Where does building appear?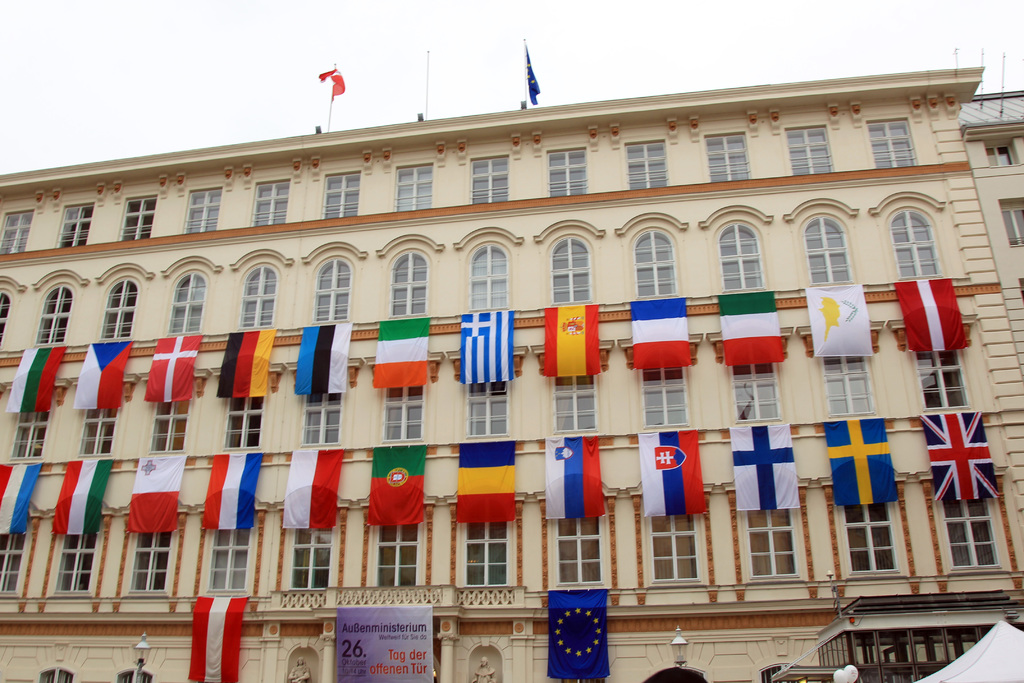
Appears at {"left": 0, "top": 67, "right": 1023, "bottom": 682}.
